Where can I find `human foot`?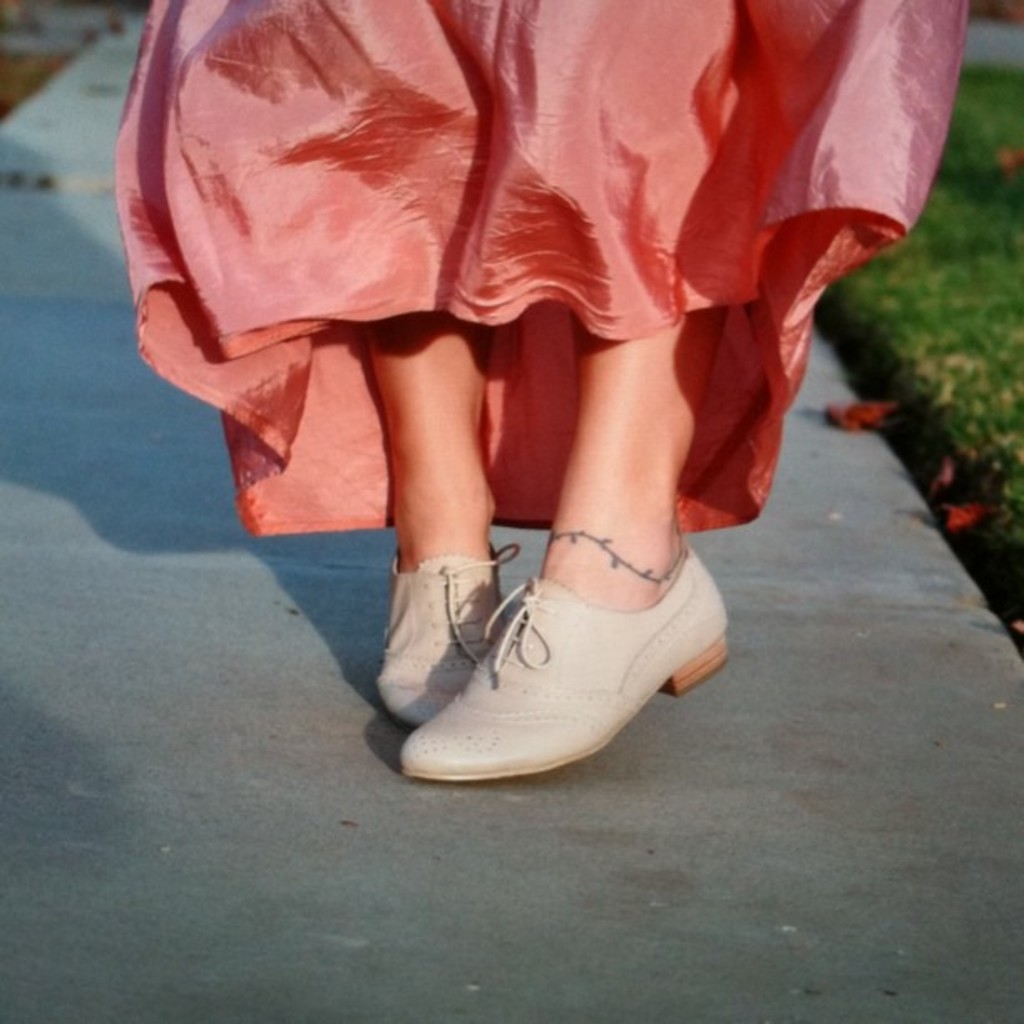
You can find it at 402,522,509,574.
